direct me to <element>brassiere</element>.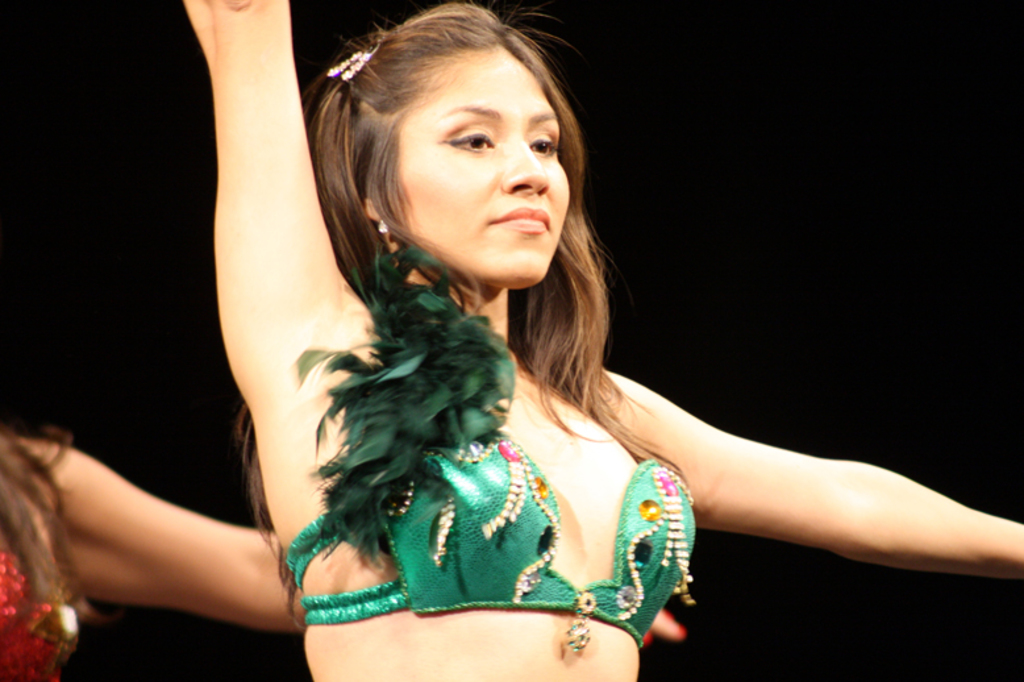
Direction: crop(287, 233, 725, 649).
